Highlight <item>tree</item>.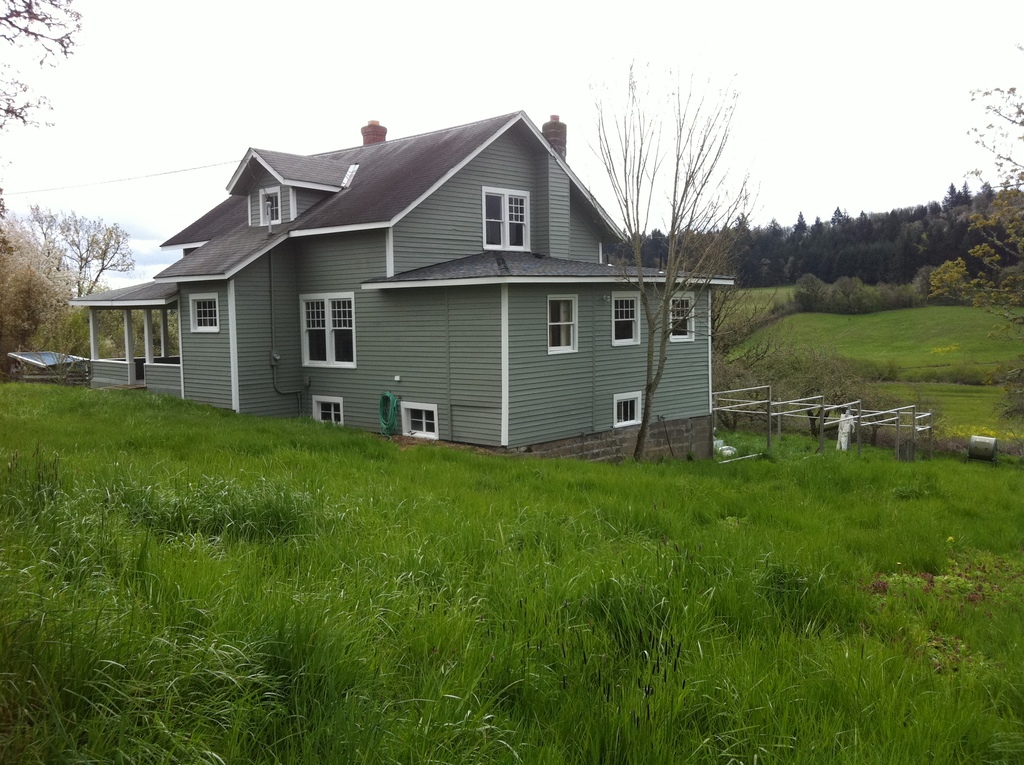
Highlighted region: l=536, t=79, r=759, b=447.
